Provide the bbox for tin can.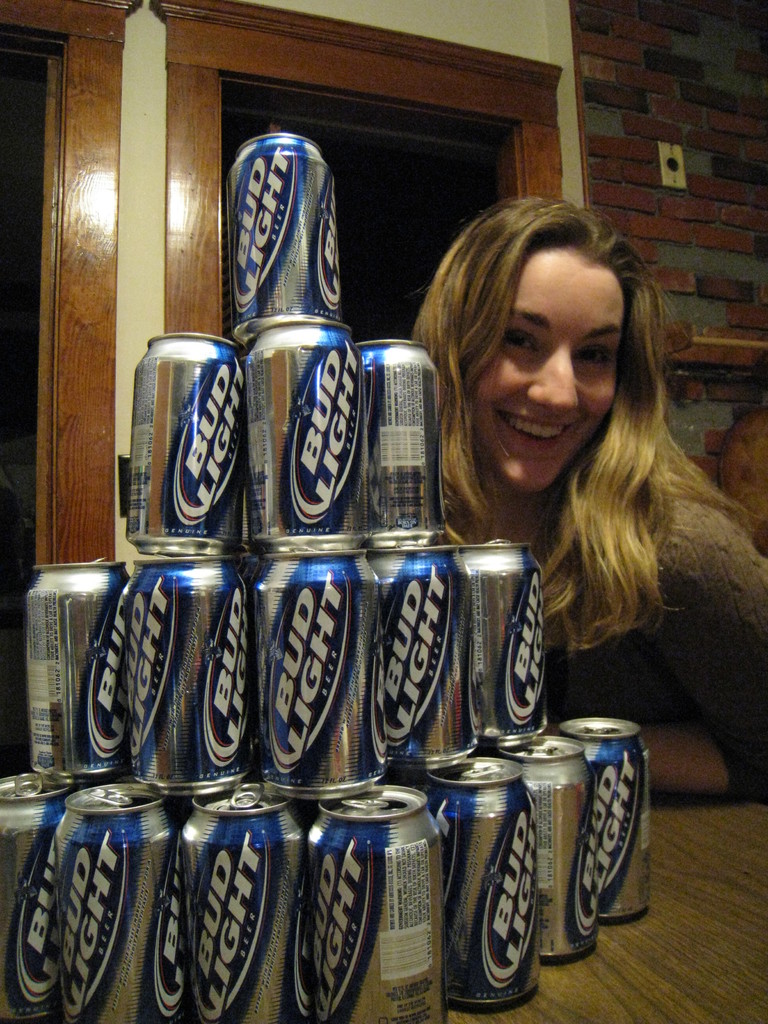
x1=54 y1=777 x2=170 y2=1022.
